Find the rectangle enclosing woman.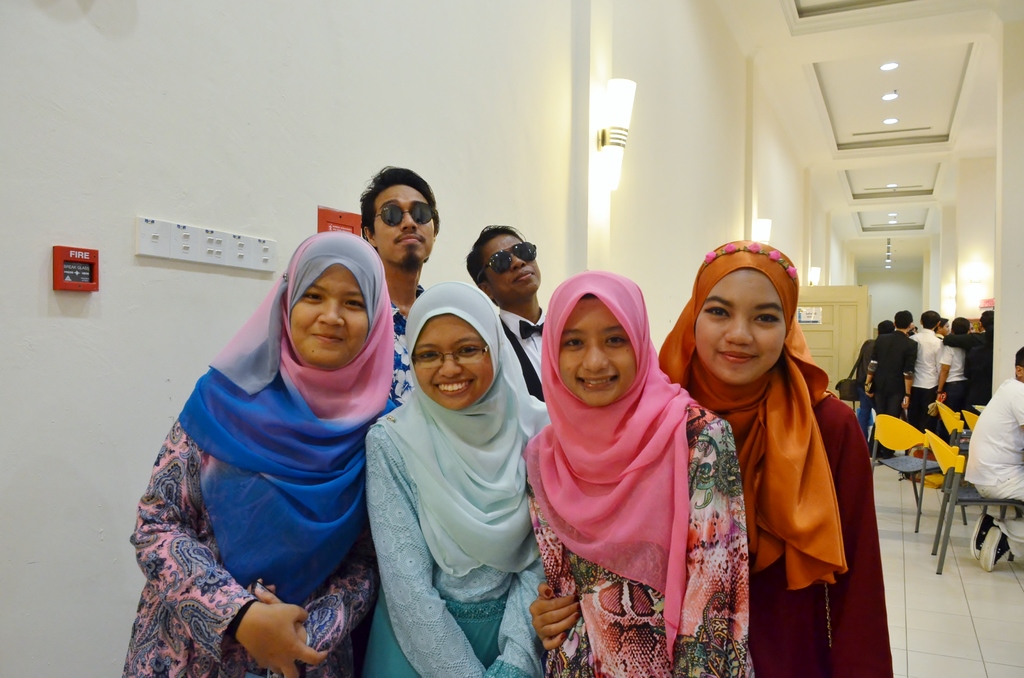
(left=523, top=264, right=772, bottom=677).
